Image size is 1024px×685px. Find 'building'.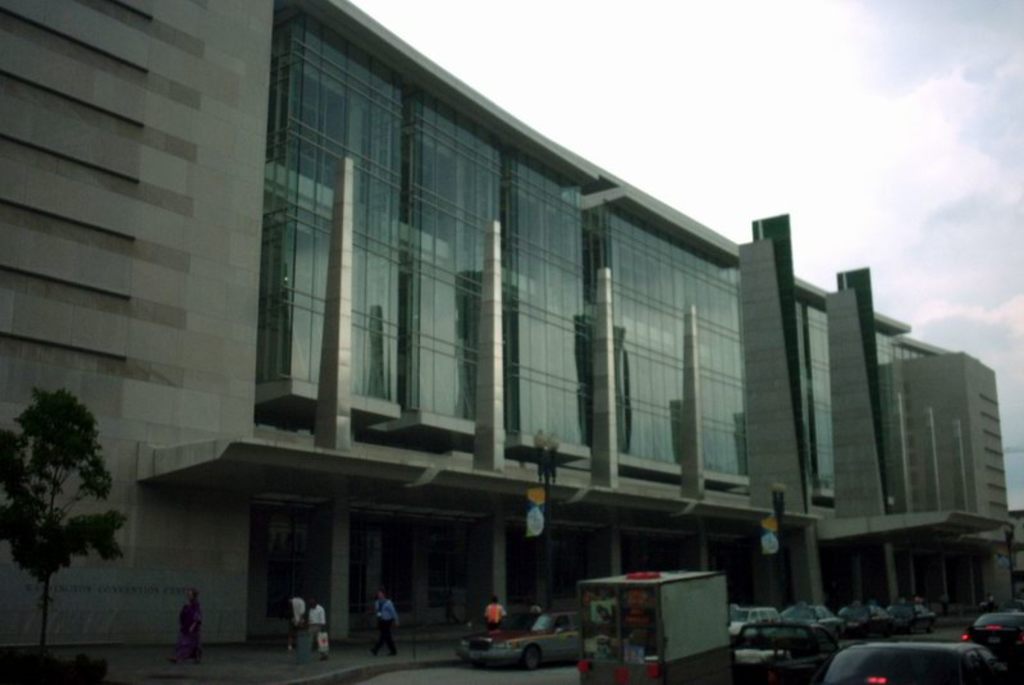
Rect(0, 0, 1010, 639).
